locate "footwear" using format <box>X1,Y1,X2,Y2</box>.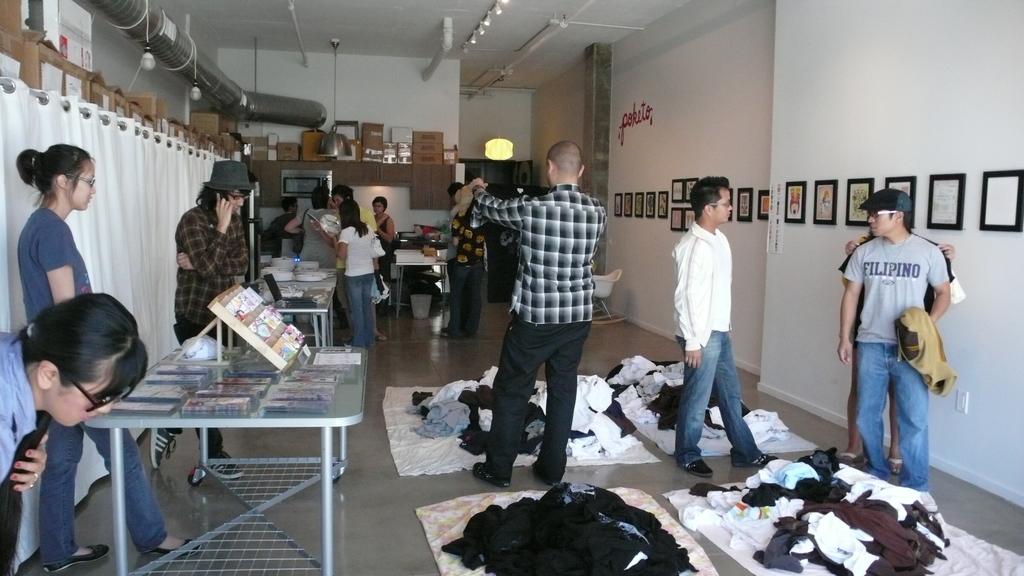
<box>203,449,246,482</box>.
